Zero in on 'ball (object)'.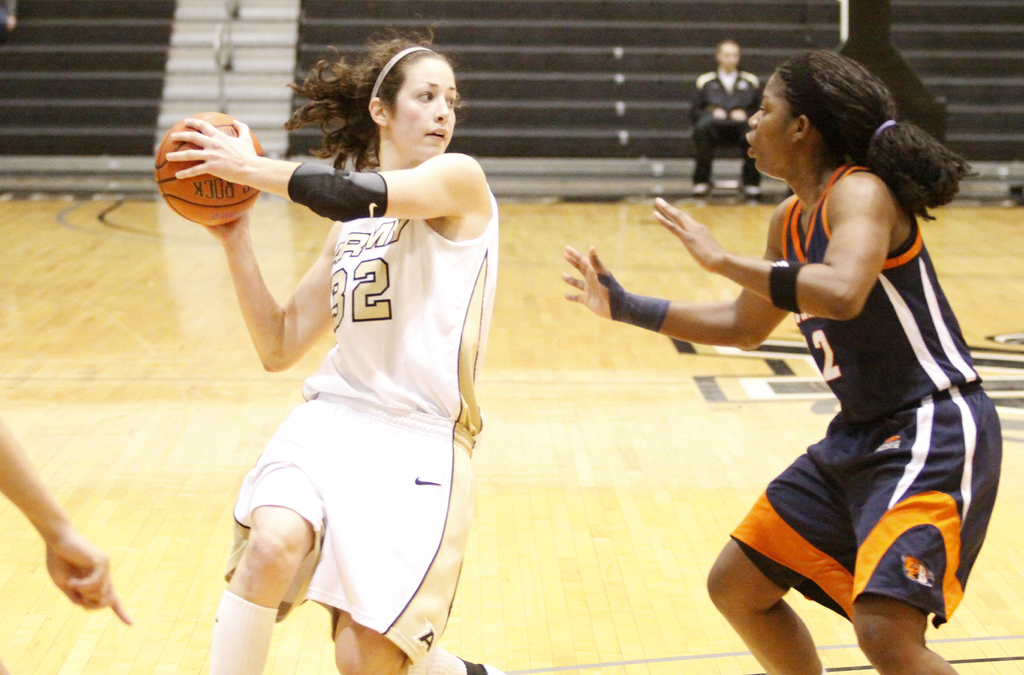
Zeroed in: bbox(156, 111, 266, 225).
